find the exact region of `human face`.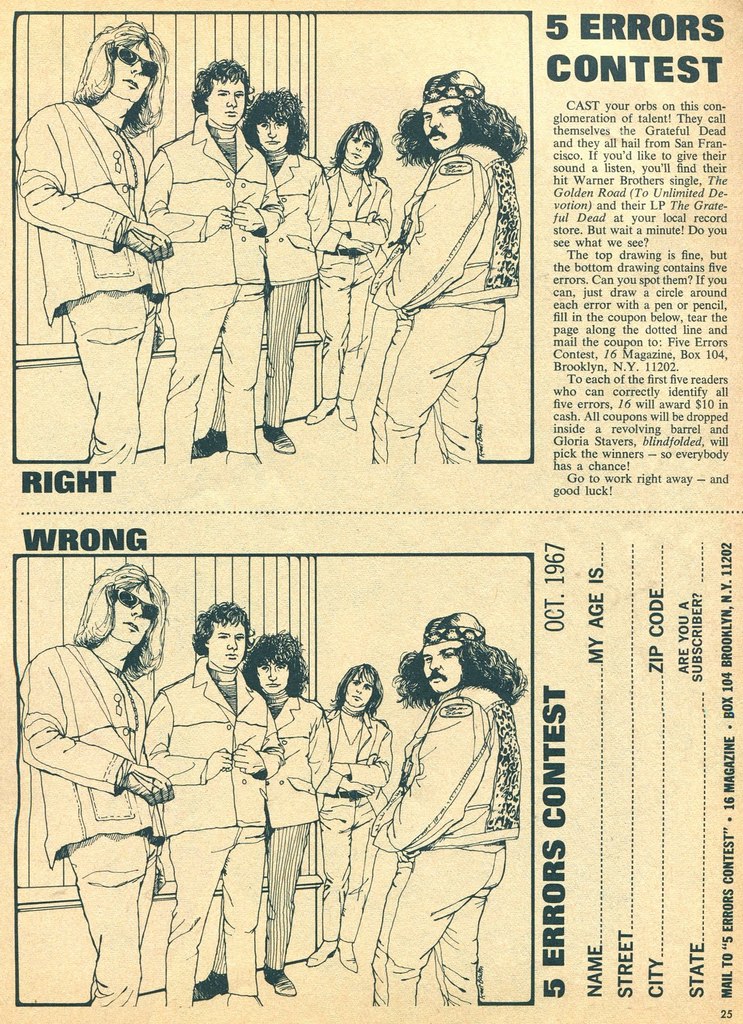
Exact region: l=109, t=43, r=153, b=104.
